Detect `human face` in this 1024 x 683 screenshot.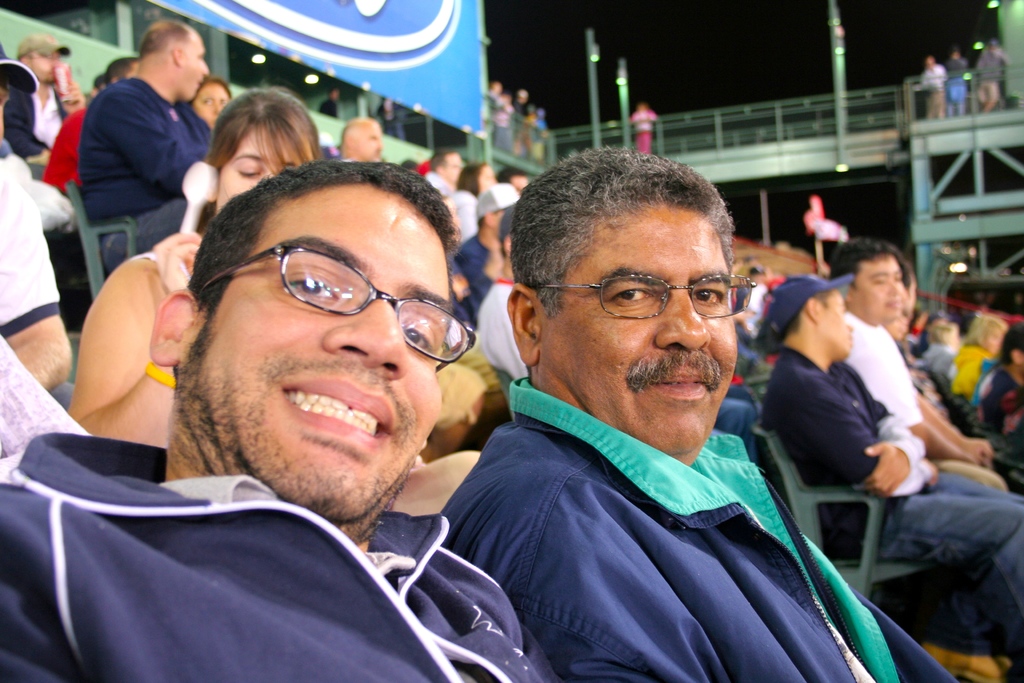
Detection: <box>553,206,747,450</box>.
